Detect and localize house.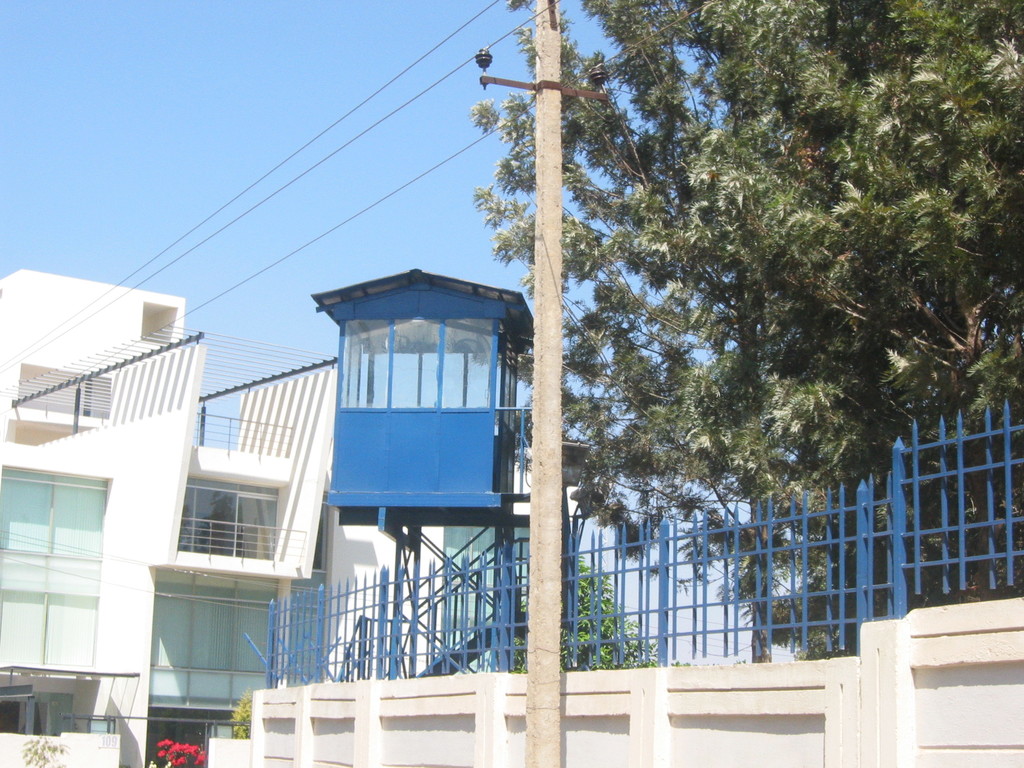
Localized at 3/261/215/765.
